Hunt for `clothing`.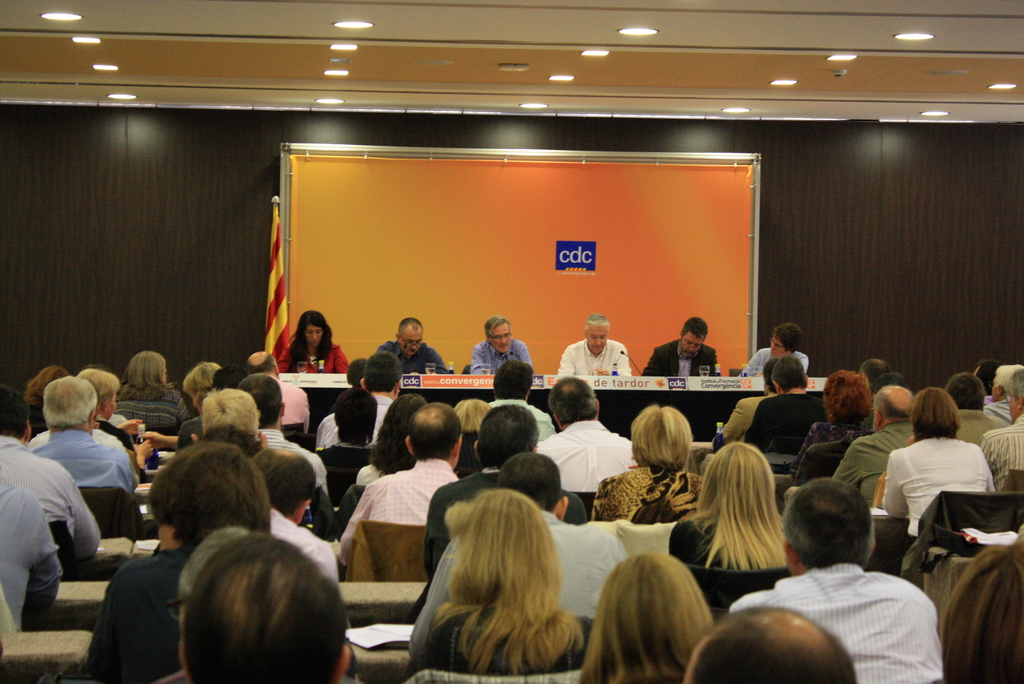
Hunted down at pyautogui.locateOnScreen(113, 373, 194, 419).
